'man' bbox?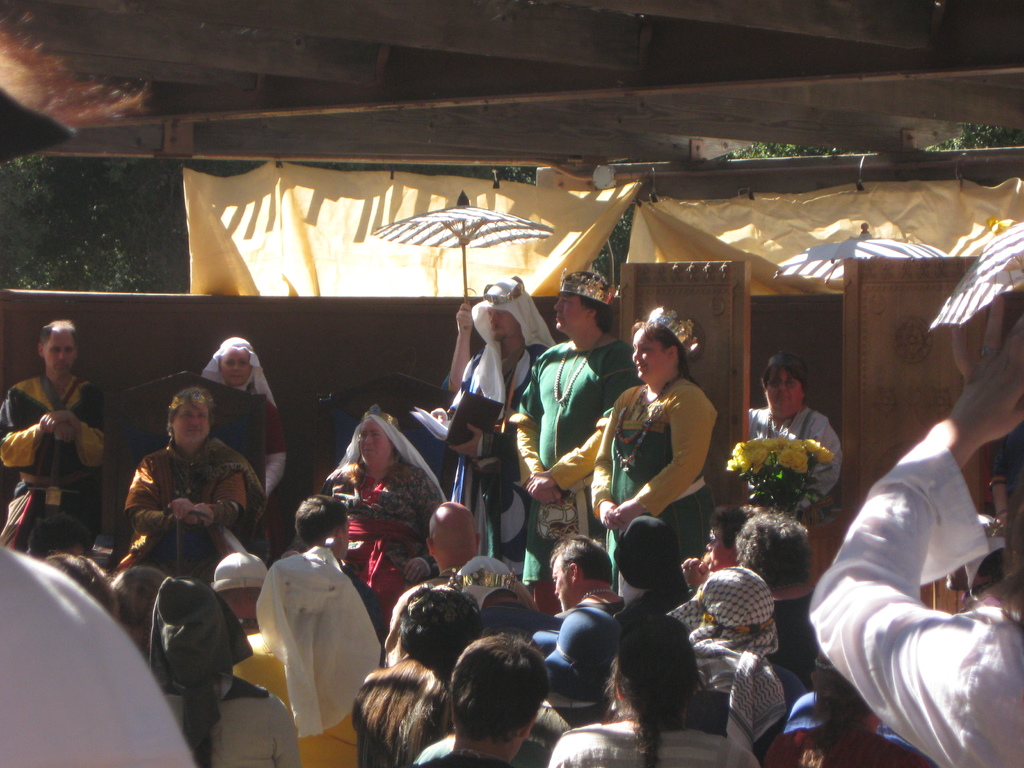
(412, 628, 561, 767)
